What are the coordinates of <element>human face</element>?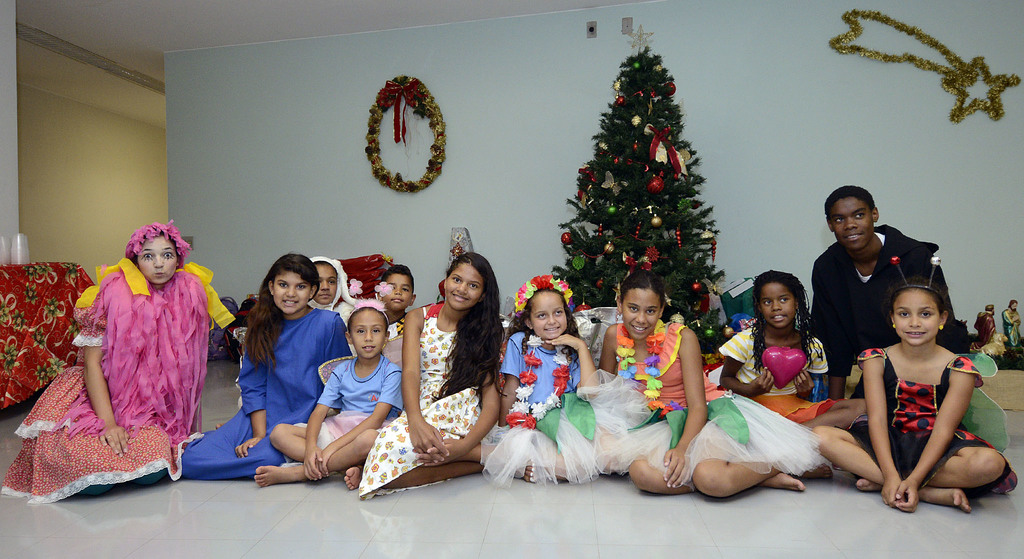
[x1=314, y1=264, x2=337, y2=303].
